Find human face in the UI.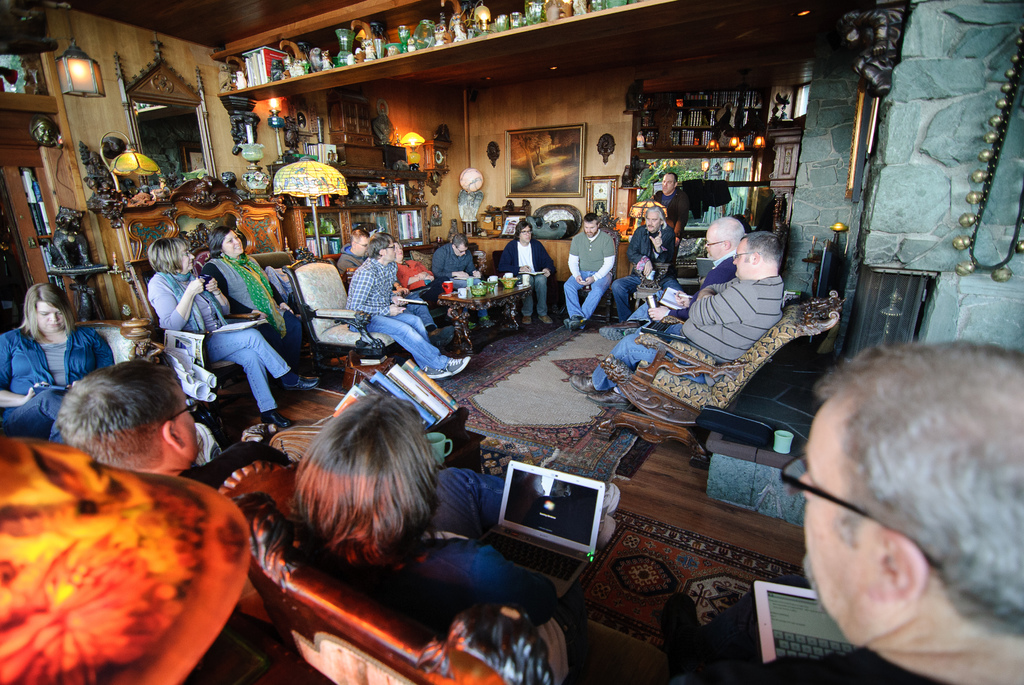
UI element at BBox(387, 242, 398, 260).
